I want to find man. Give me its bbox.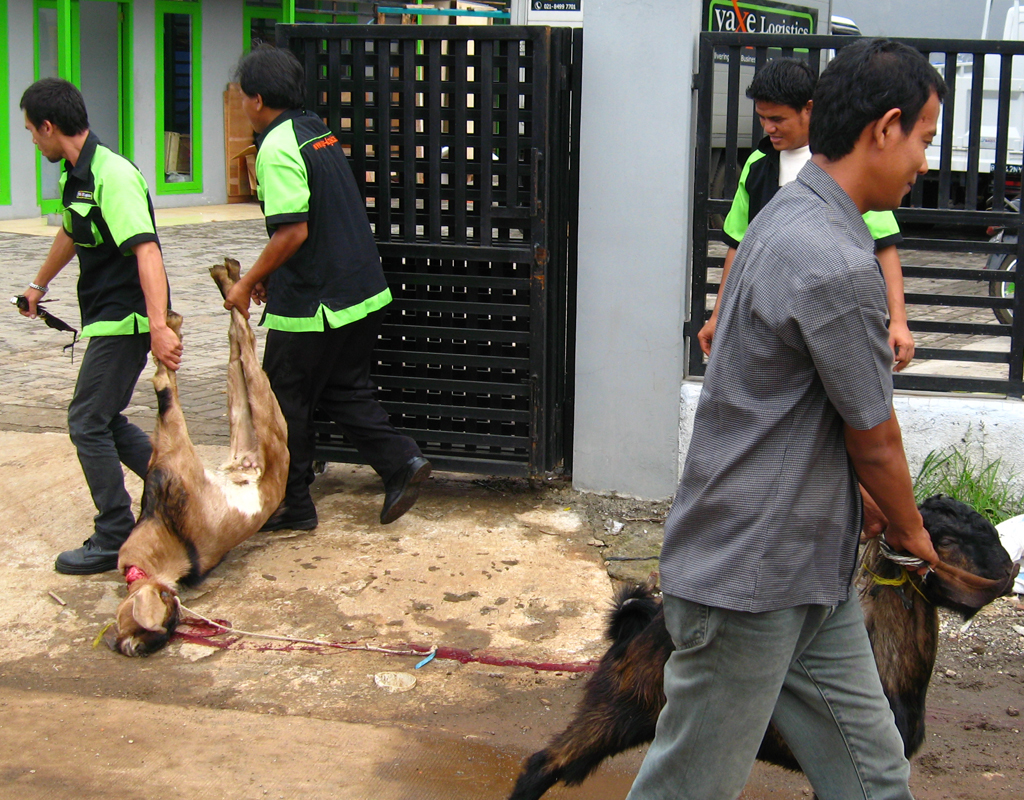
0, 80, 187, 586.
